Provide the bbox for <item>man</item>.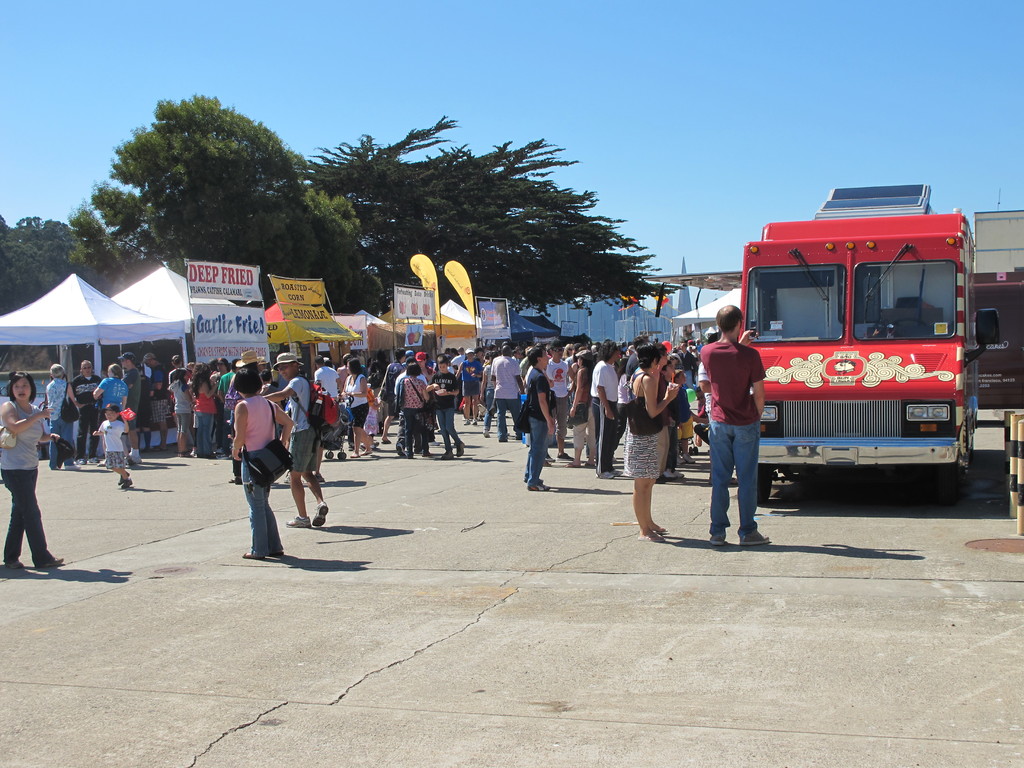
crop(493, 344, 529, 442).
